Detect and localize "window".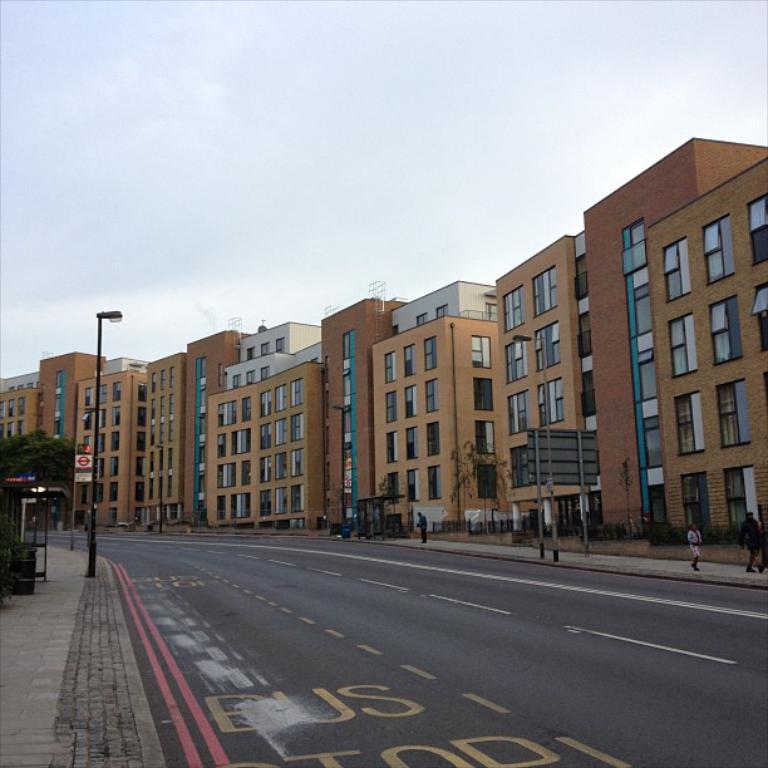
Localized at bbox=[425, 422, 439, 456].
